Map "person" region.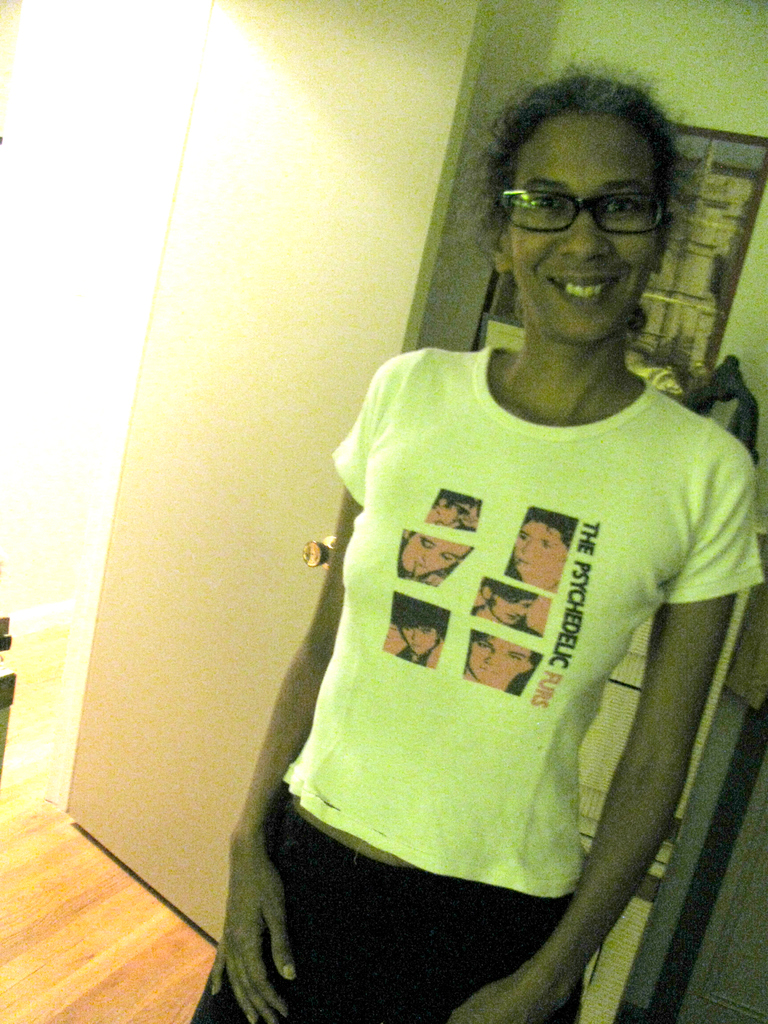
Mapped to [191,68,761,1023].
